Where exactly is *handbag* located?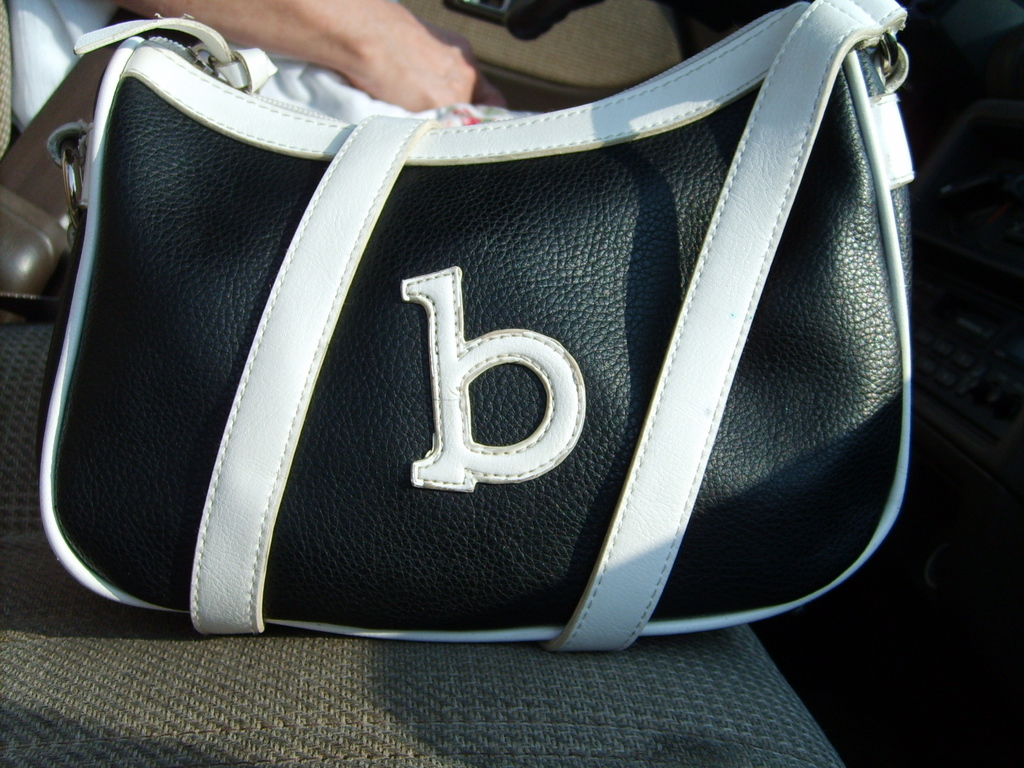
Its bounding box is 38:0:915:655.
